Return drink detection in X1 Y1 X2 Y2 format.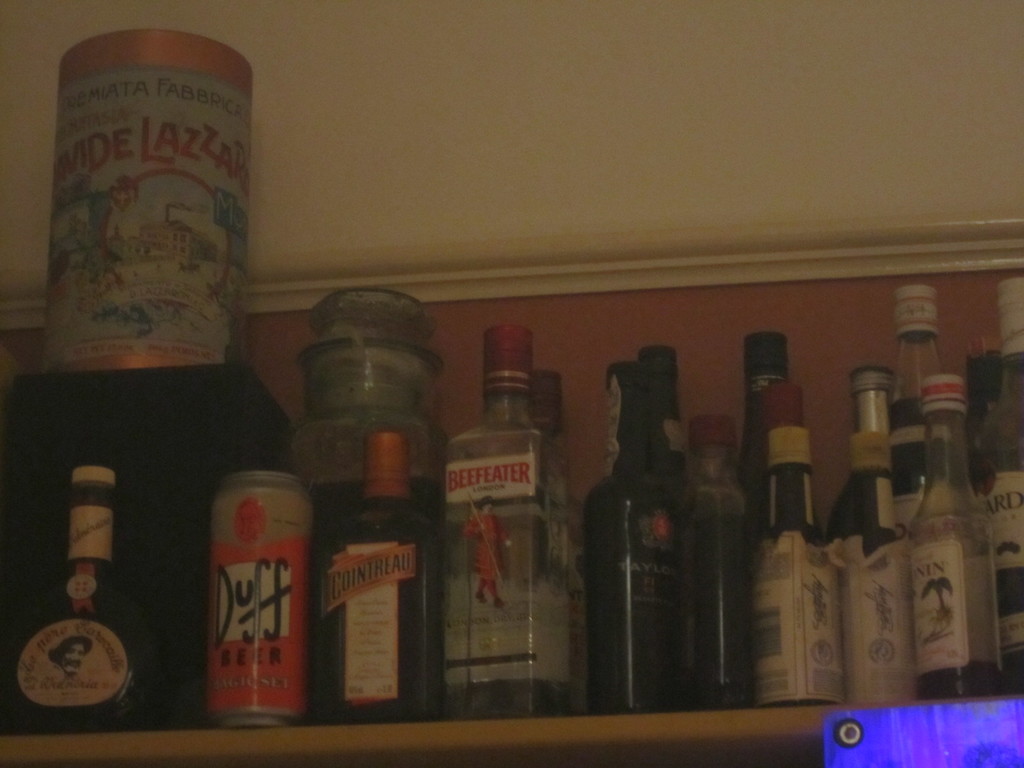
316 430 442 718.
